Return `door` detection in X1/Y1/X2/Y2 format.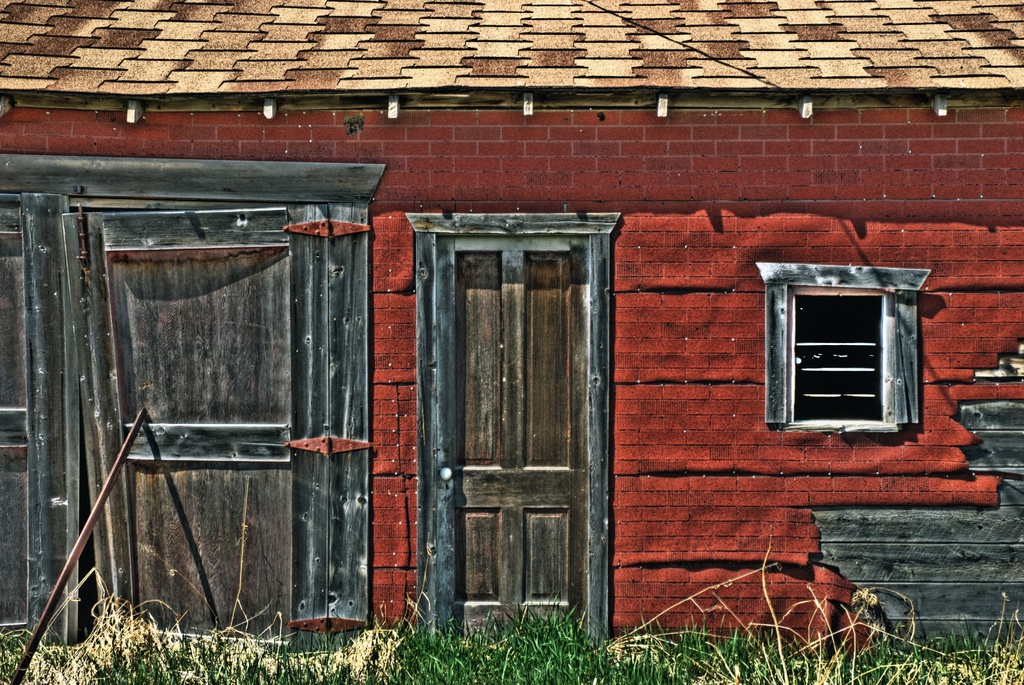
430/236/594/647.
